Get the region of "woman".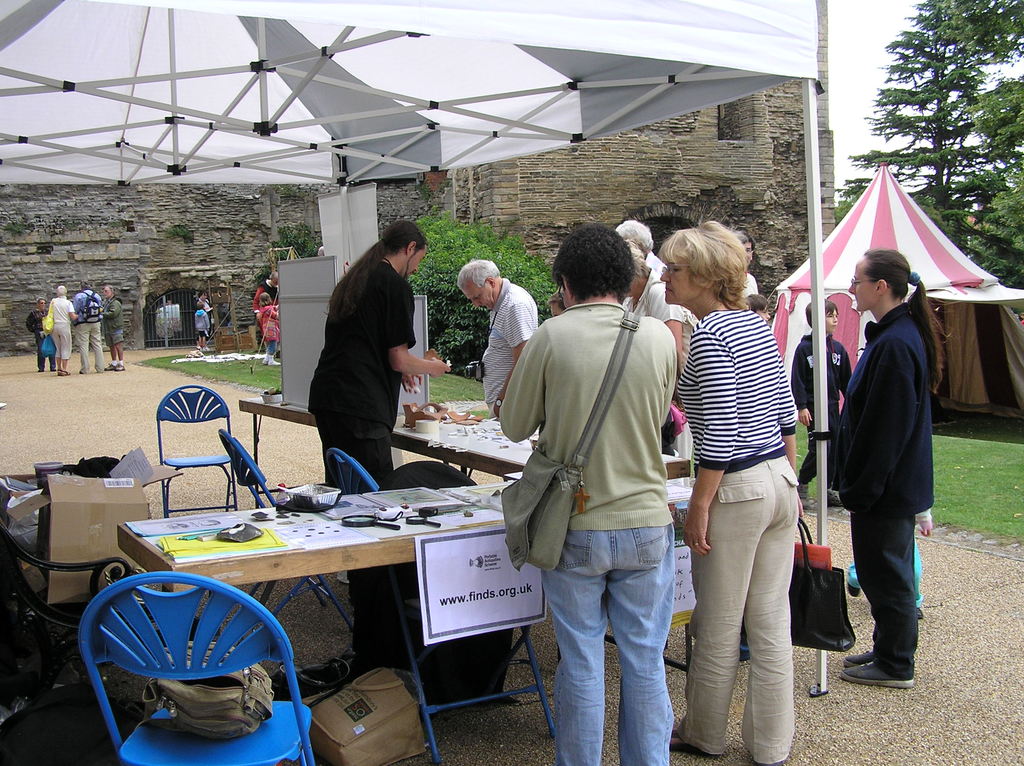
pyautogui.locateOnScreen(824, 246, 957, 681).
